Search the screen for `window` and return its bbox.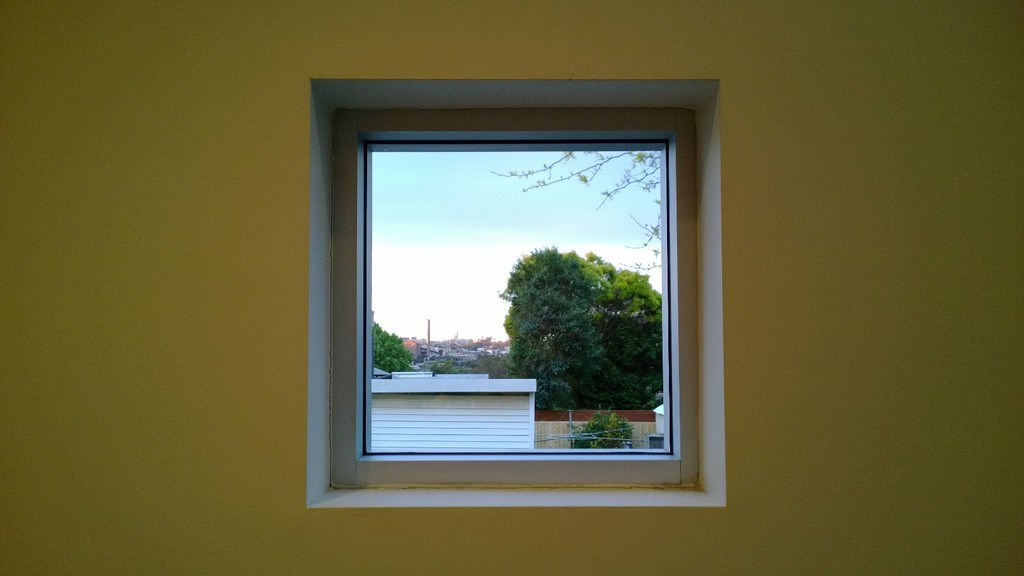
Found: locate(302, 82, 721, 486).
